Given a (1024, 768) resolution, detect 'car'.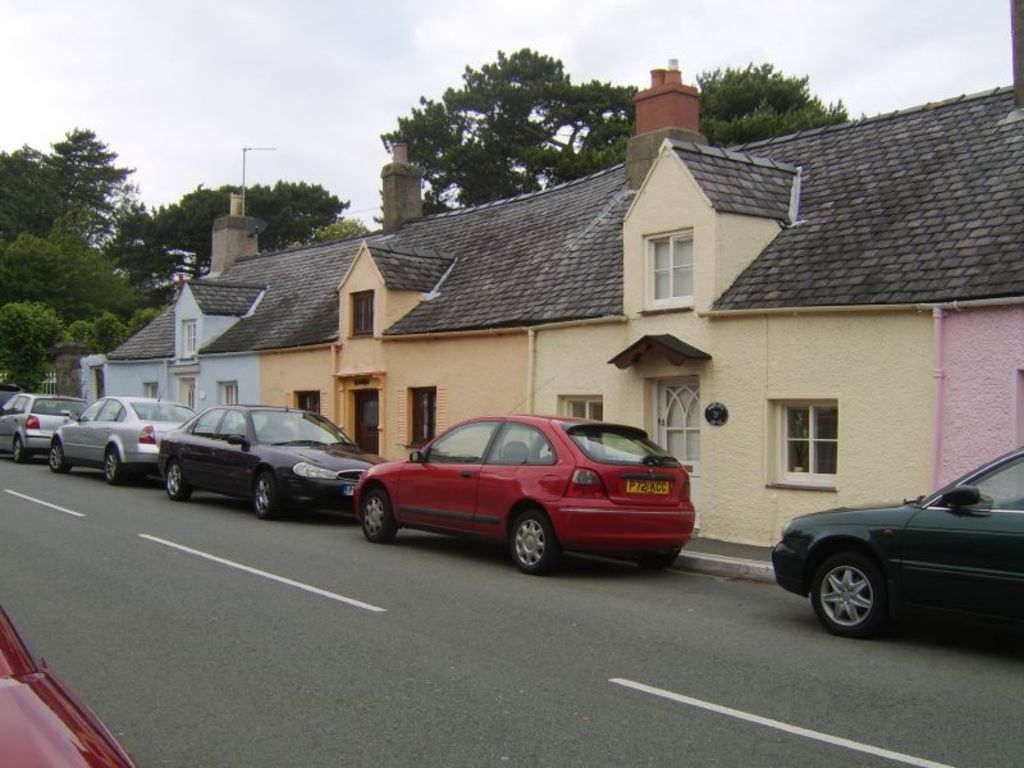
(1, 385, 92, 460).
